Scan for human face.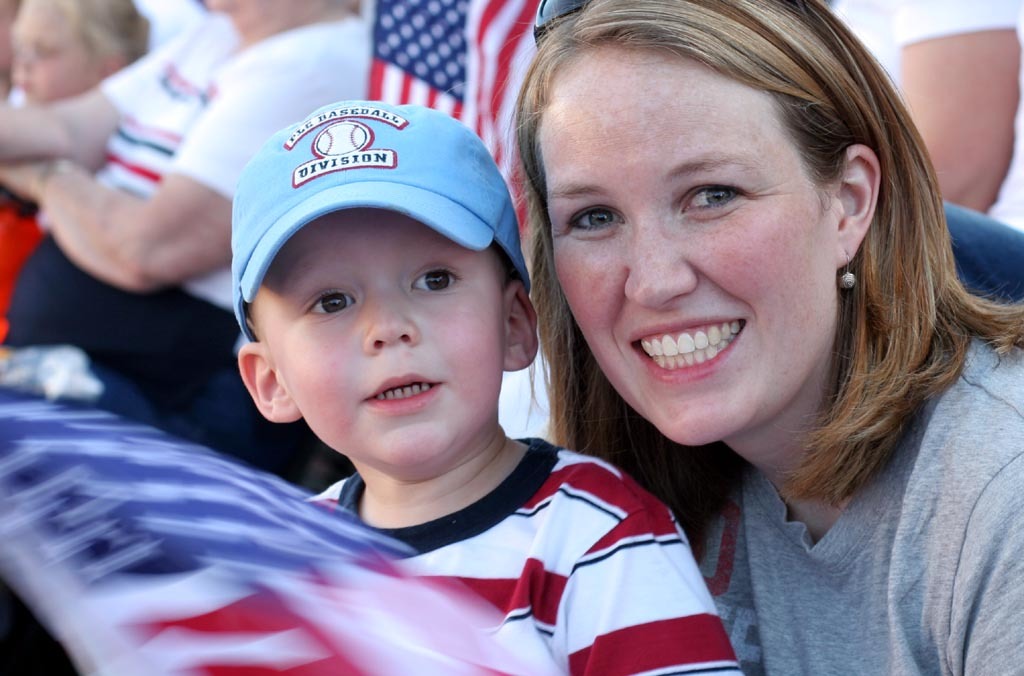
Scan result: <box>6,0,98,105</box>.
